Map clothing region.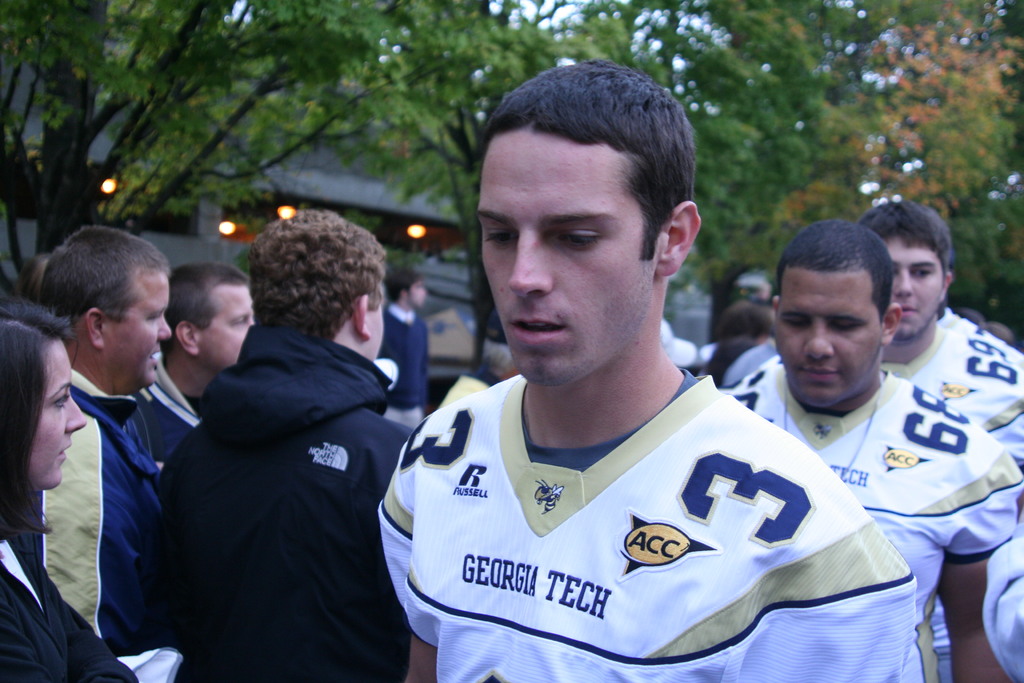
Mapped to [left=133, top=288, right=408, bottom=682].
